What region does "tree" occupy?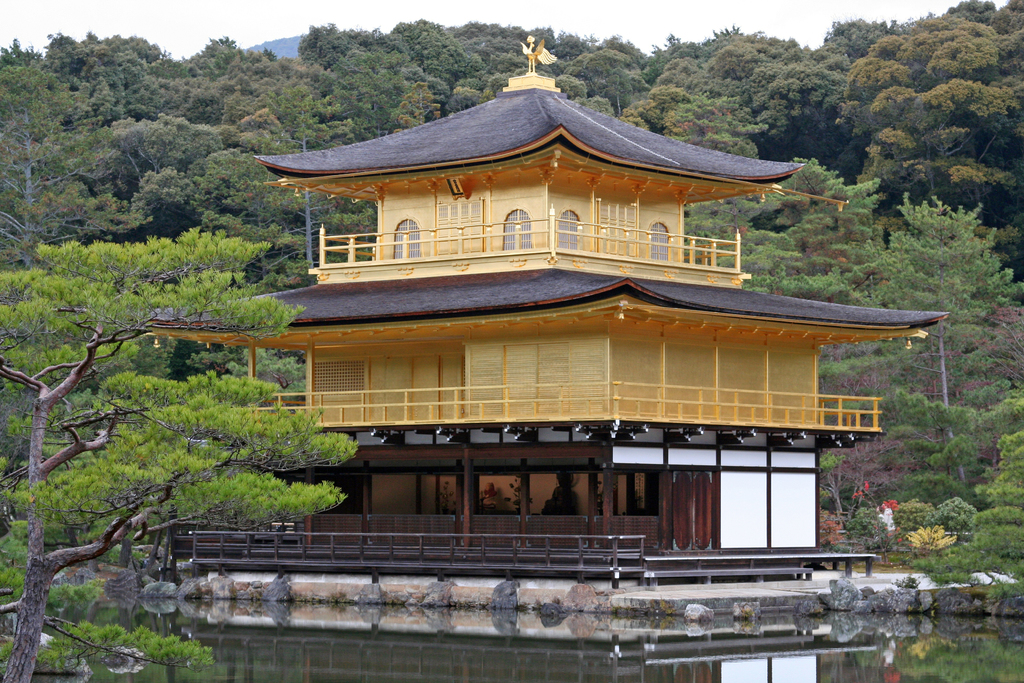
BBox(845, 189, 1023, 593).
